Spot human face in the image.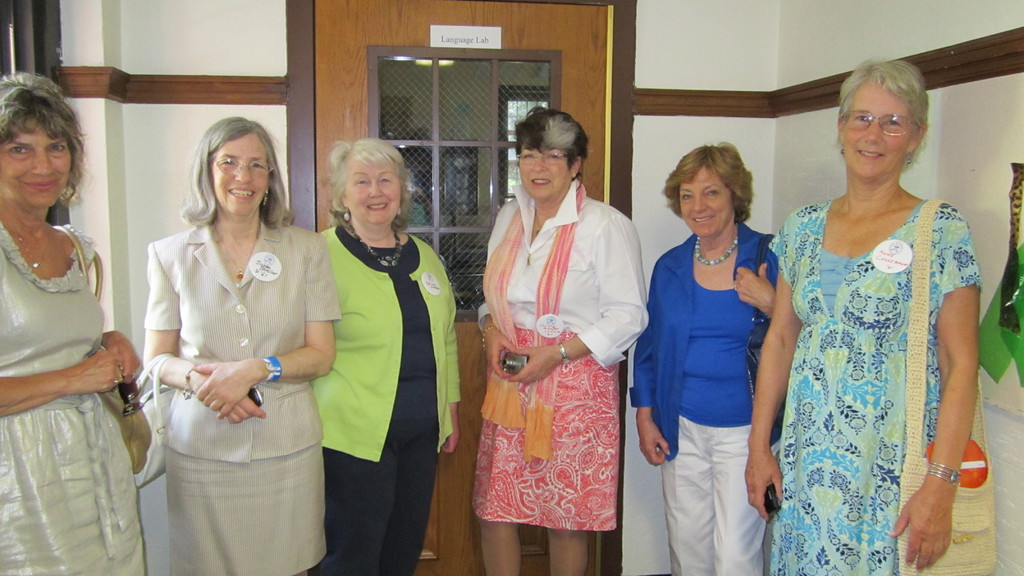
human face found at pyautogui.locateOnScreen(515, 147, 568, 200).
